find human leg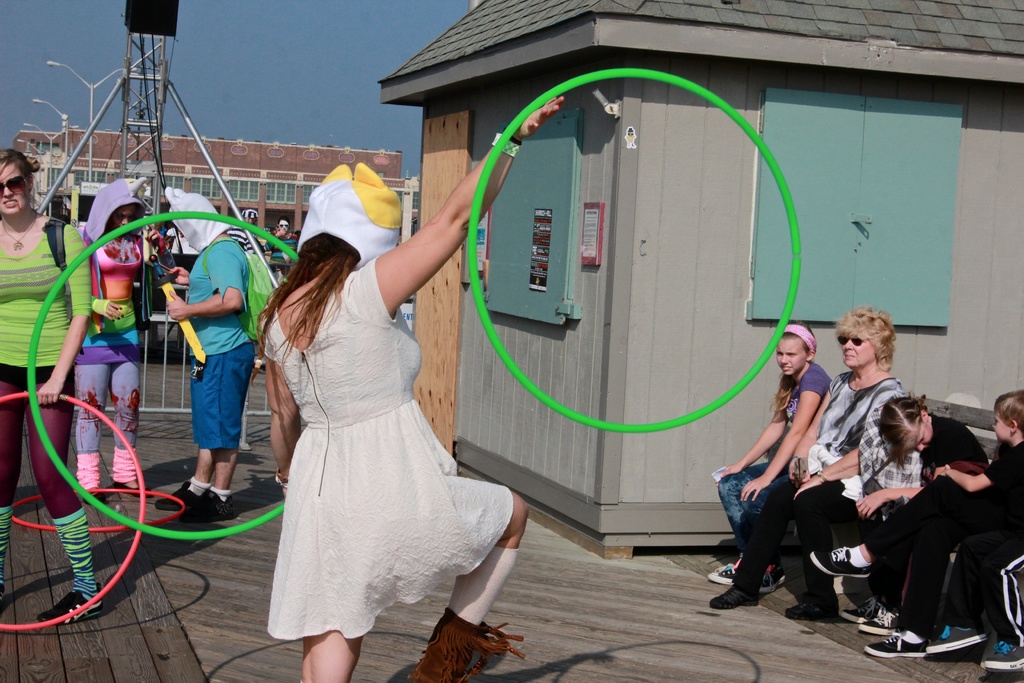
Rect(812, 472, 966, 579)
